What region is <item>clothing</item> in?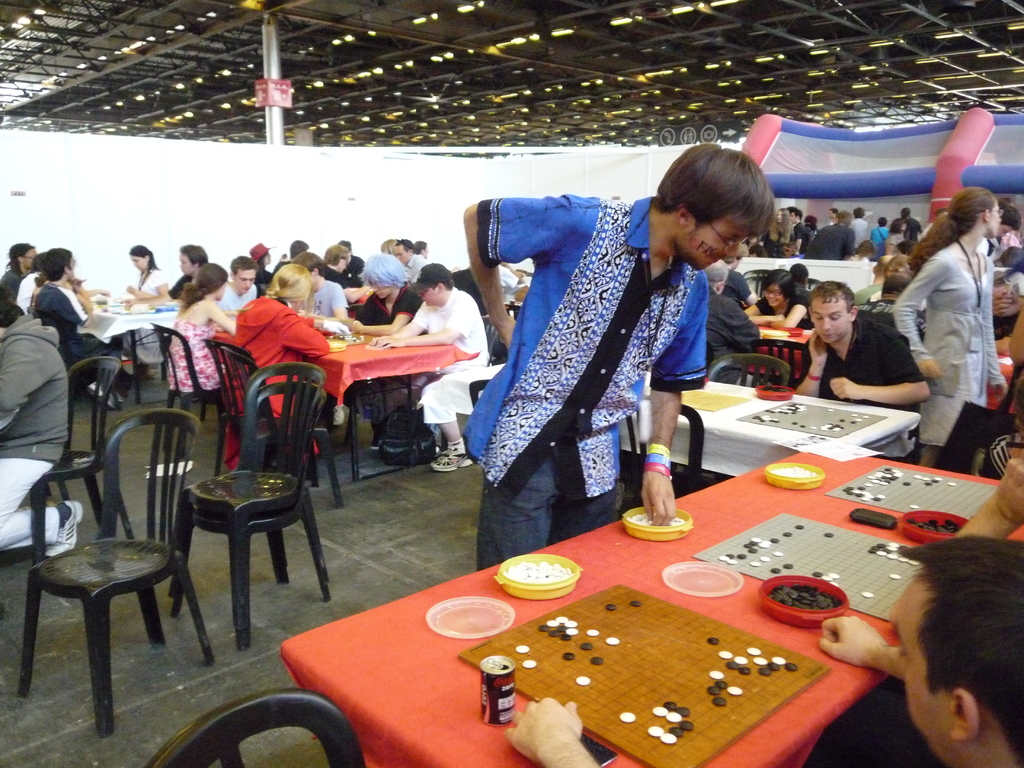
l=755, t=295, r=810, b=326.
